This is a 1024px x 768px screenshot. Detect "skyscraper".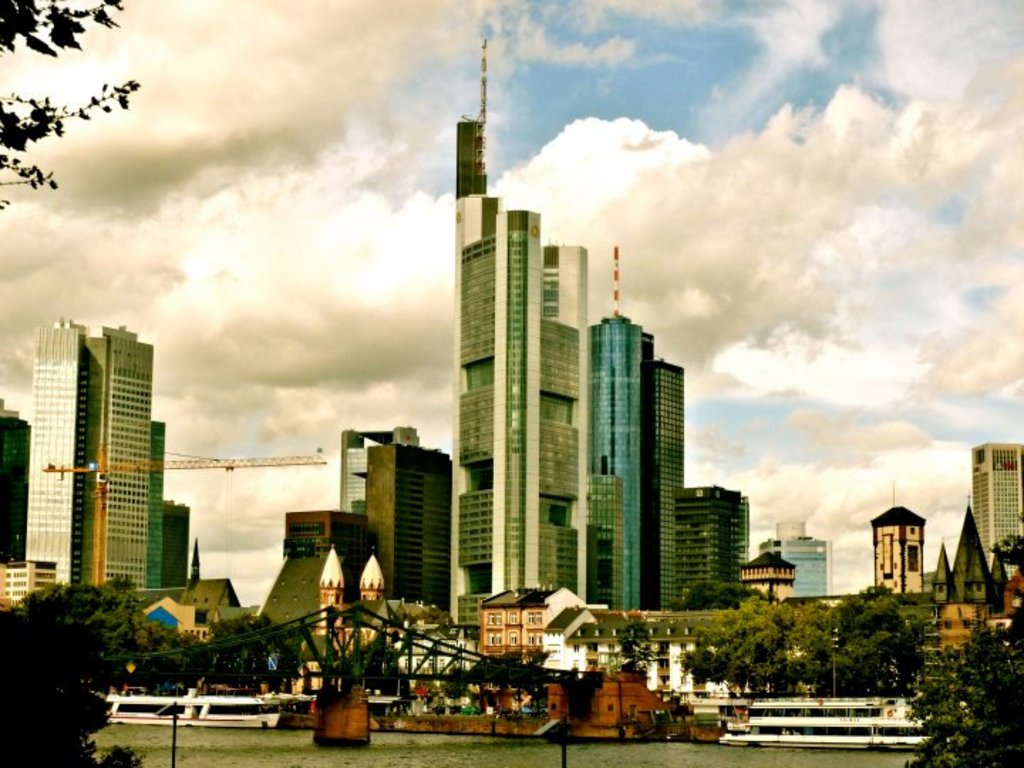
767, 512, 835, 597.
